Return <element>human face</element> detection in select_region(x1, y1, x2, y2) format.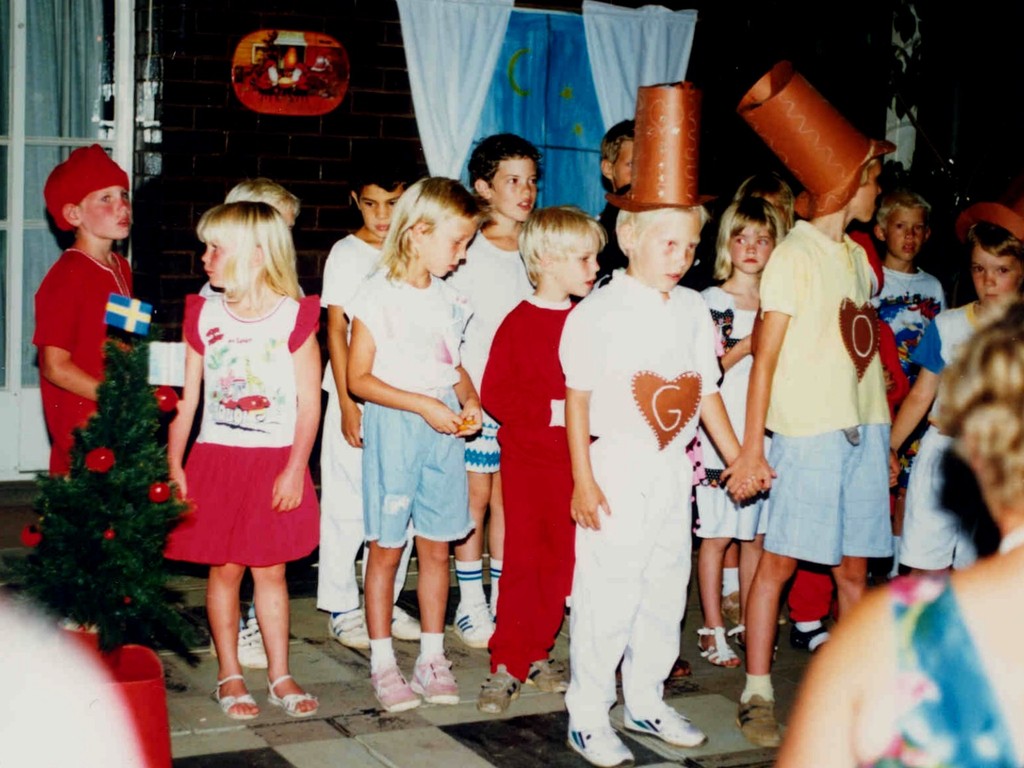
select_region(884, 208, 927, 261).
